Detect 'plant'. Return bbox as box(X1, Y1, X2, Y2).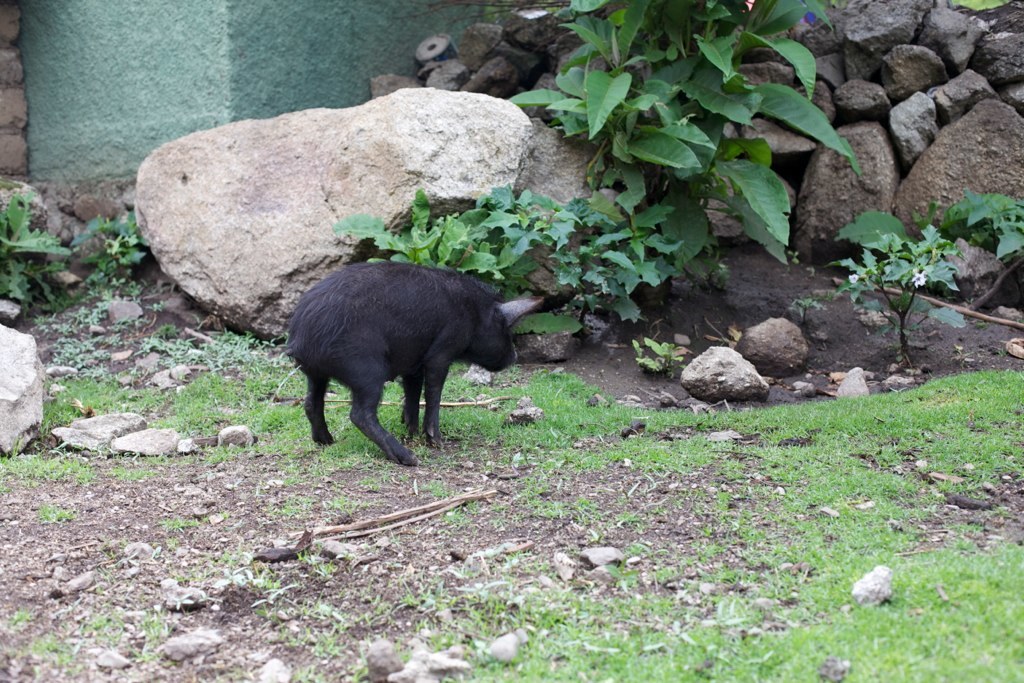
box(41, 504, 102, 528).
